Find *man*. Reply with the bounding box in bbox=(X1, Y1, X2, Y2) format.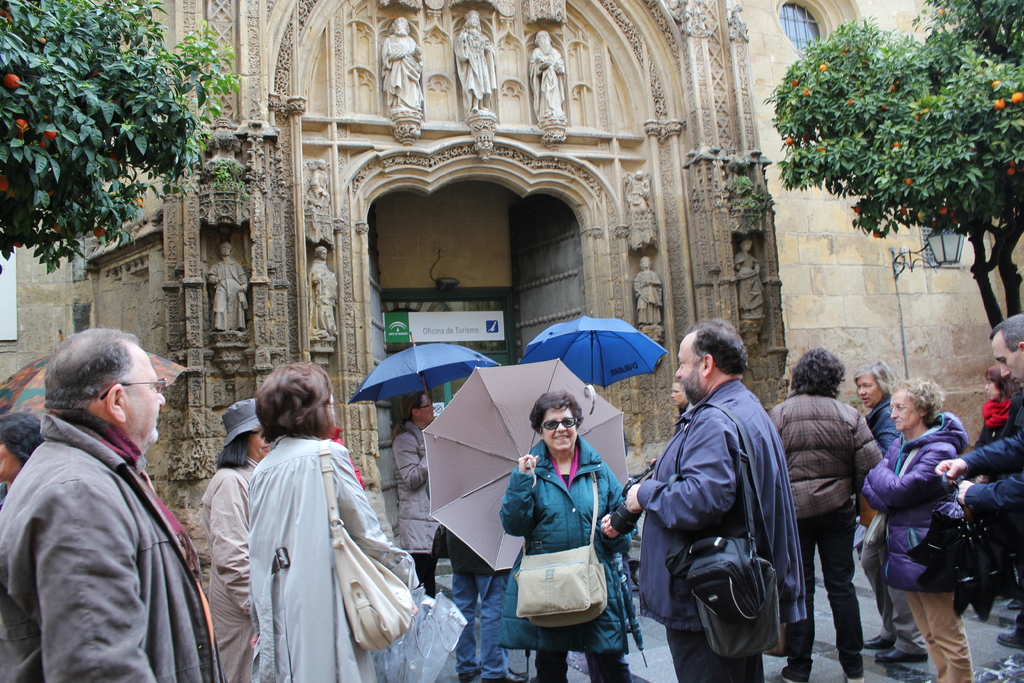
bbox=(526, 29, 566, 126).
